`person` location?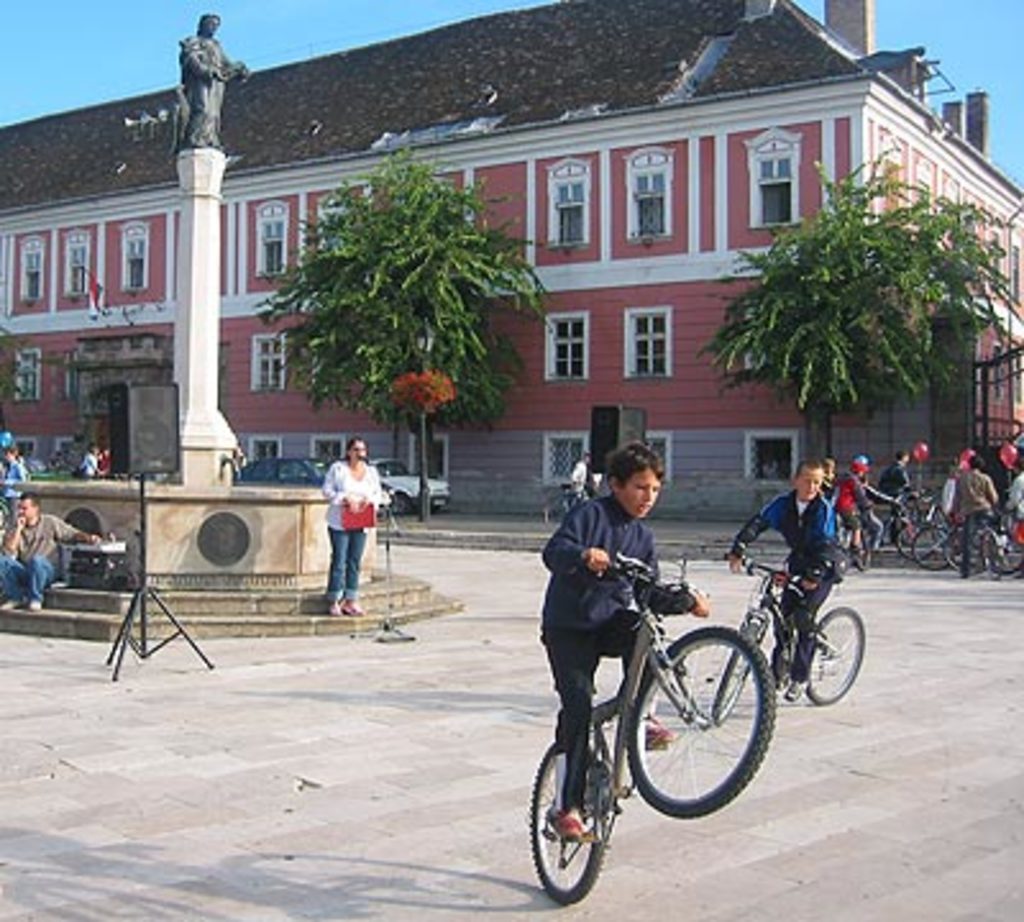
(x1=952, y1=458, x2=1004, y2=566)
